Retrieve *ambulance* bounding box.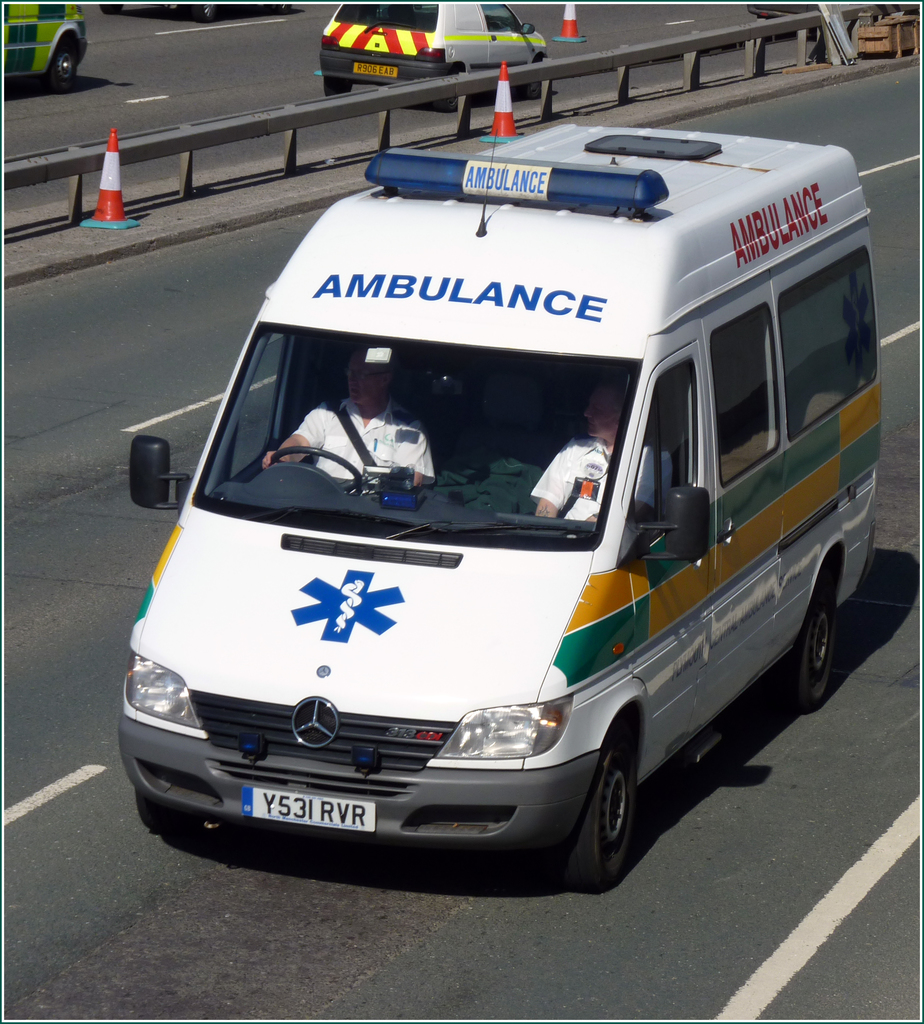
Bounding box: select_region(117, 120, 878, 889).
